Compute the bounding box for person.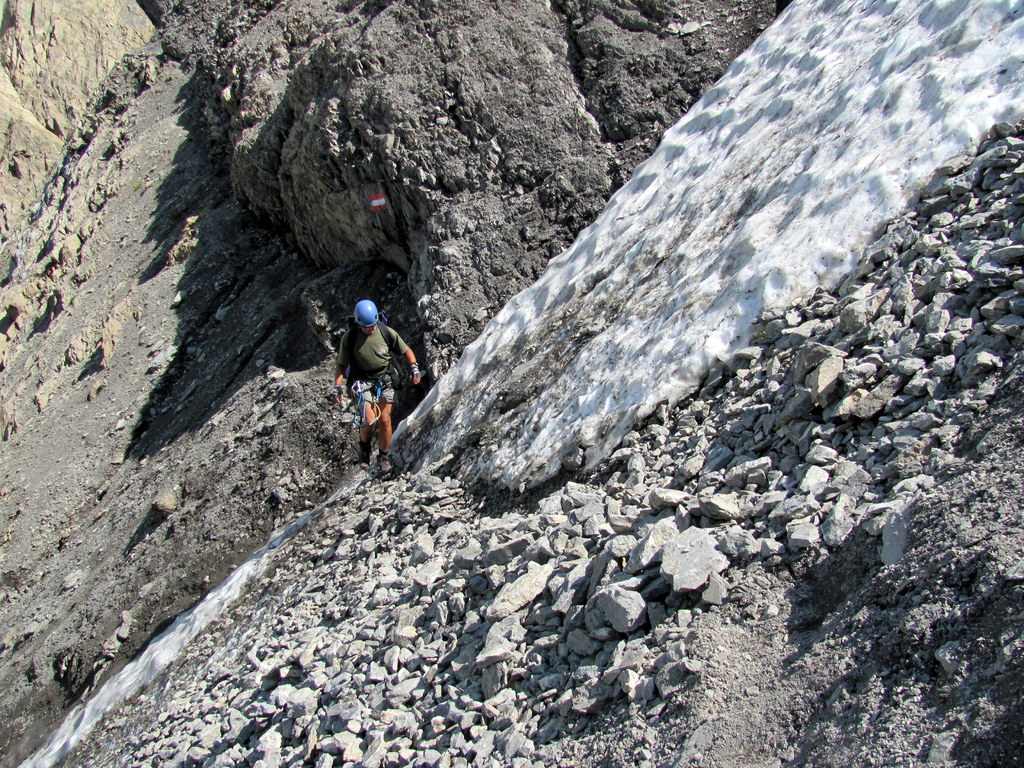
332/297/417/477.
